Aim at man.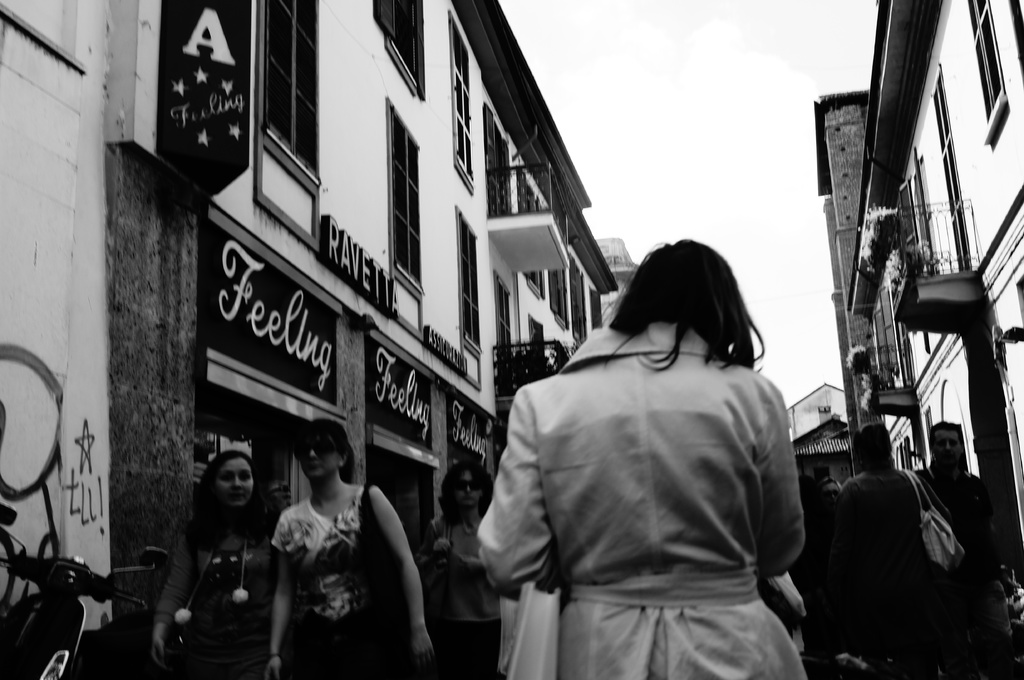
Aimed at 468,250,844,675.
